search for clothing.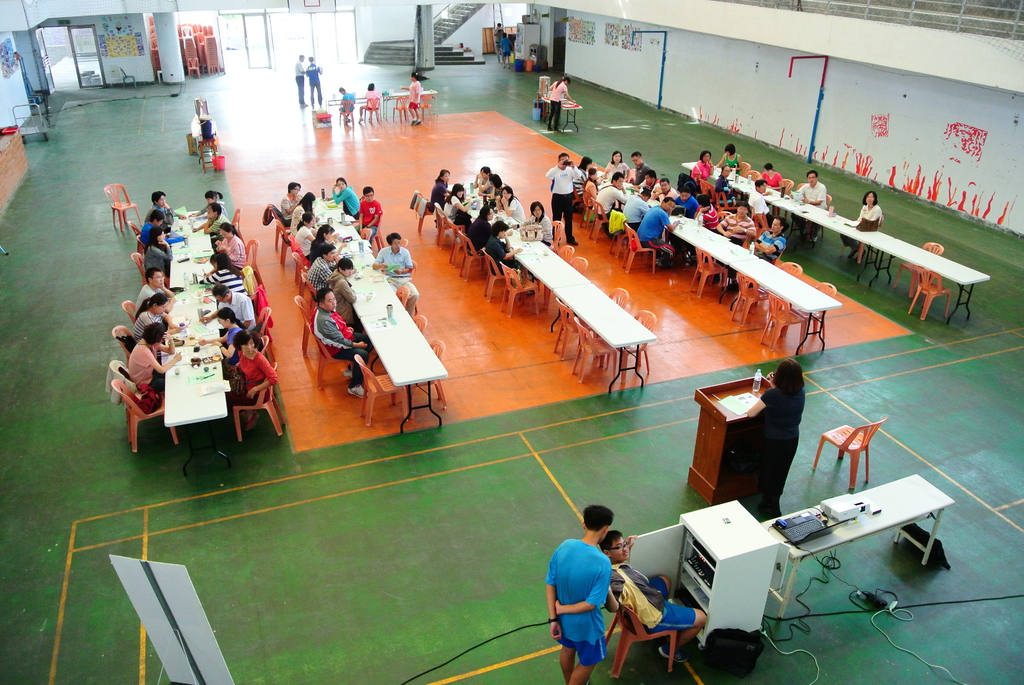
Found at box=[289, 204, 304, 232].
